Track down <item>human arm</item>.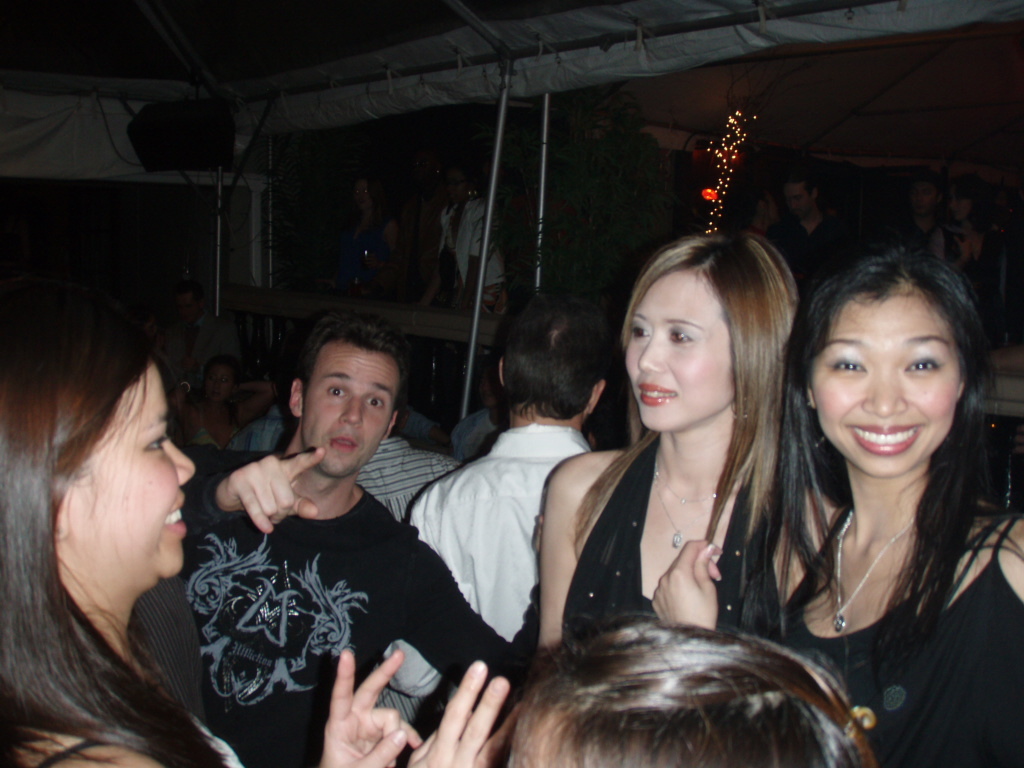
Tracked to crop(406, 651, 529, 767).
